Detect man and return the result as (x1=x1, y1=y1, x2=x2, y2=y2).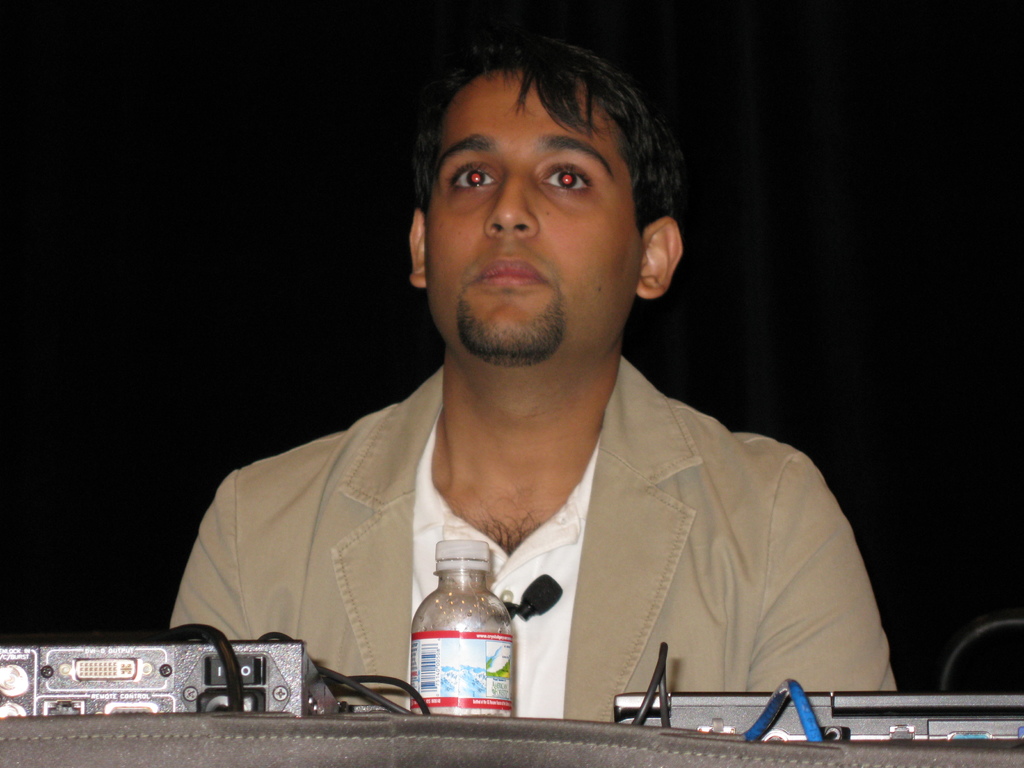
(x1=156, y1=41, x2=899, y2=755).
